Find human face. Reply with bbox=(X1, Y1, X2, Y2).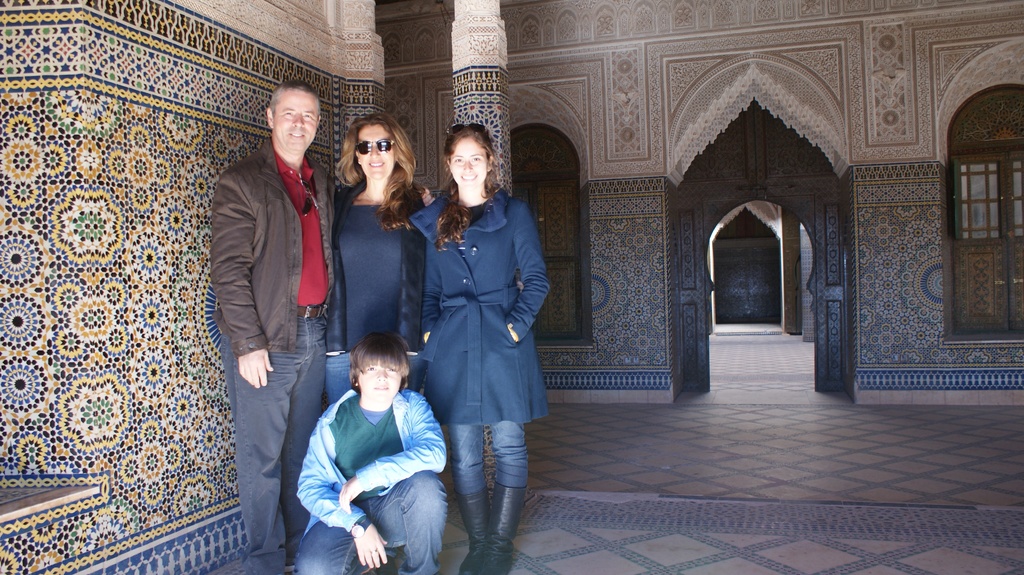
bbox=(360, 366, 401, 402).
